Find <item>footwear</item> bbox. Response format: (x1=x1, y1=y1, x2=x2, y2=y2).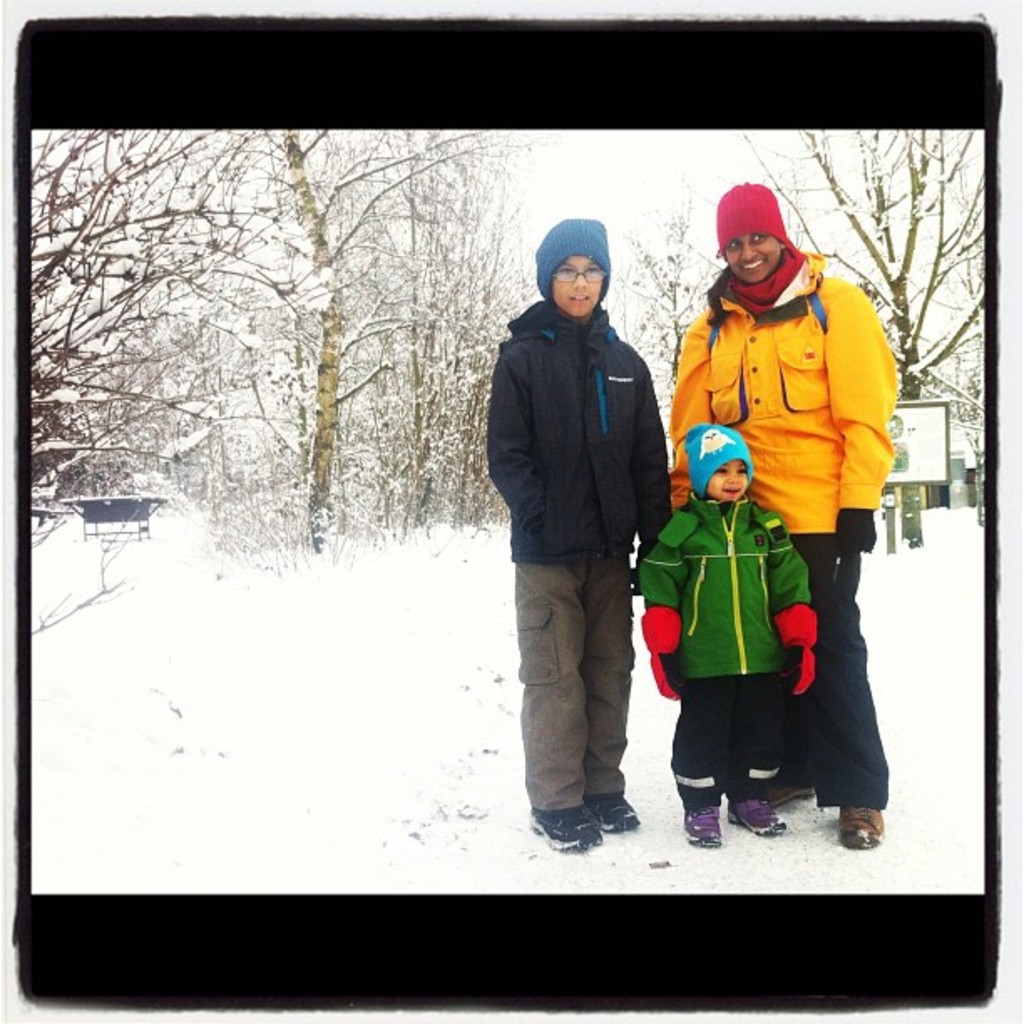
(x1=684, y1=801, x2=716, y2=843).
